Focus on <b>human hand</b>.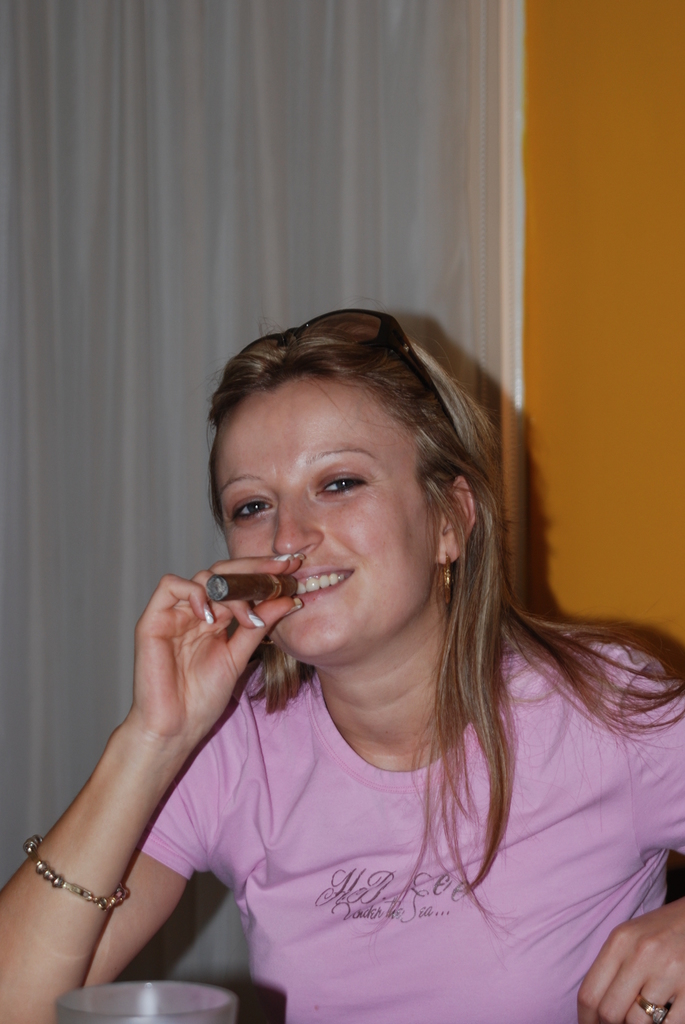
Focused at [x1=132, y1=552, x2=305, y2=748].
